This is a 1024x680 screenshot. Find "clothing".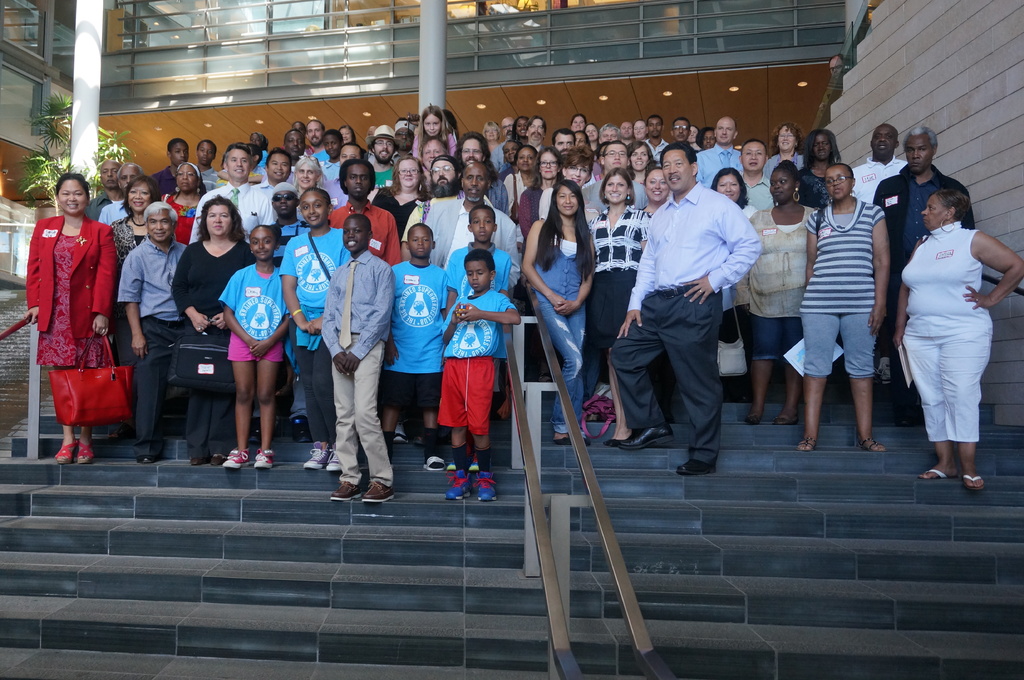
Bounding box: 228,263,284,361.
